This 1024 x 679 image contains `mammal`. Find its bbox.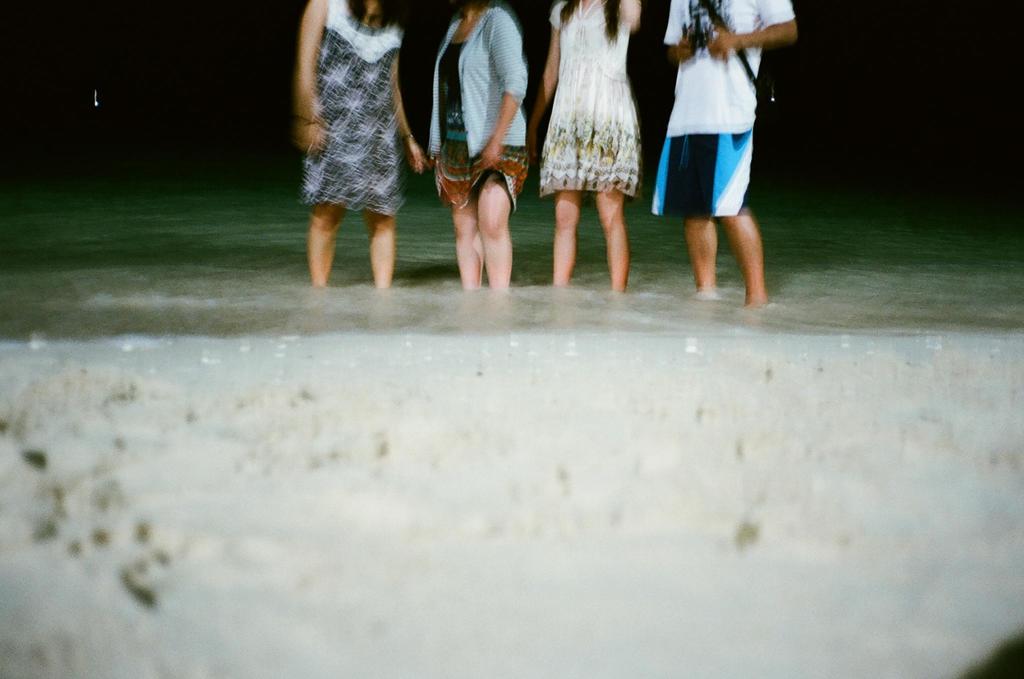
429:0:529:284.
